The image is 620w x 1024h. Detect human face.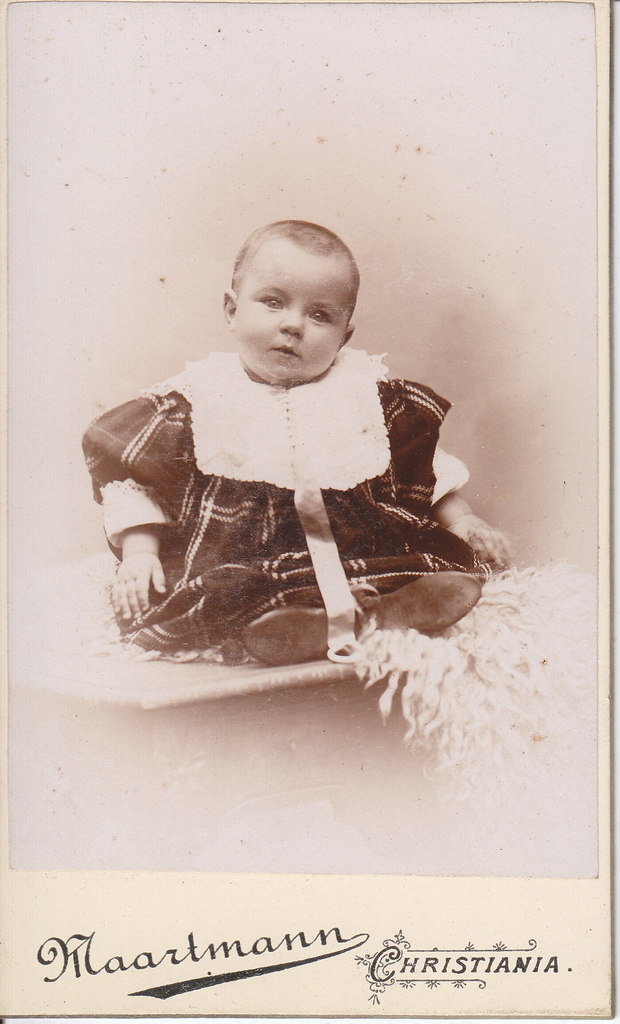
Detection: <bbox>233, 243, 349, 385</bbox>.
